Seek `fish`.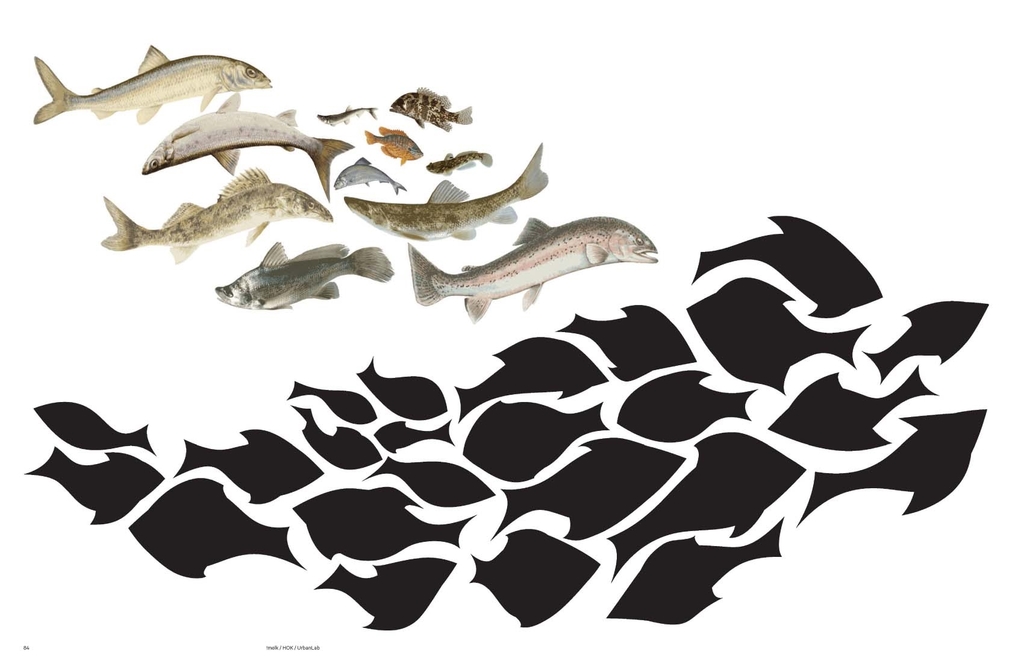
l=317, t=108, r=378, b=126.
